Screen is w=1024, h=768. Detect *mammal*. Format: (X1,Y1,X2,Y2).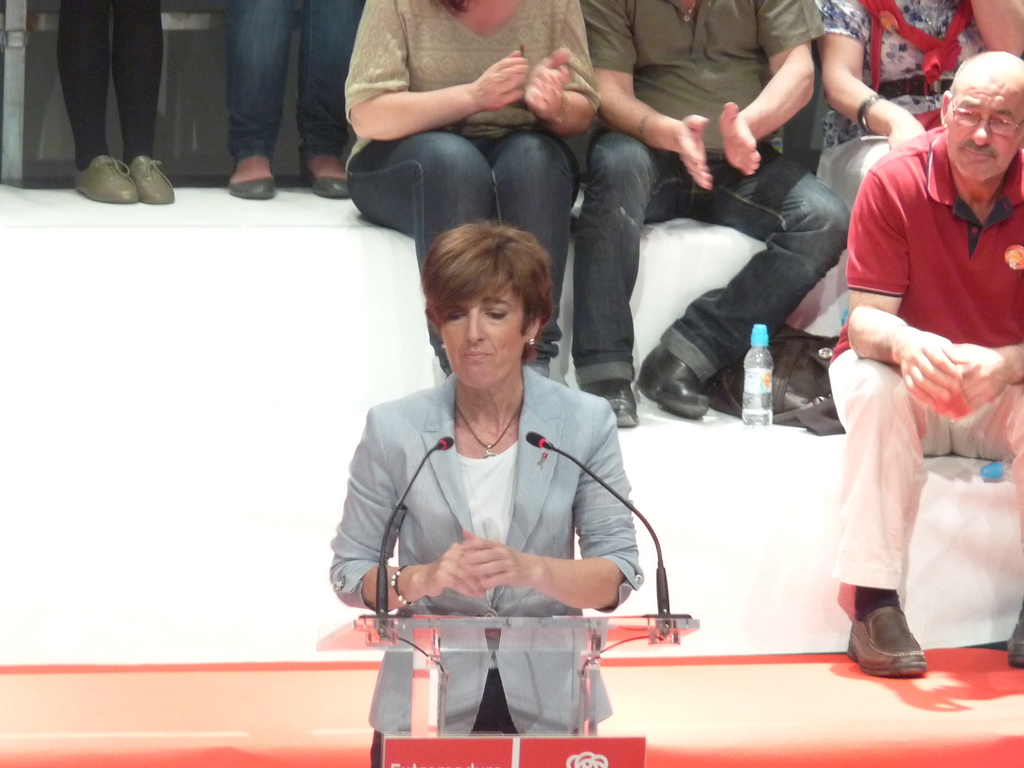
(223,0,371,202).
